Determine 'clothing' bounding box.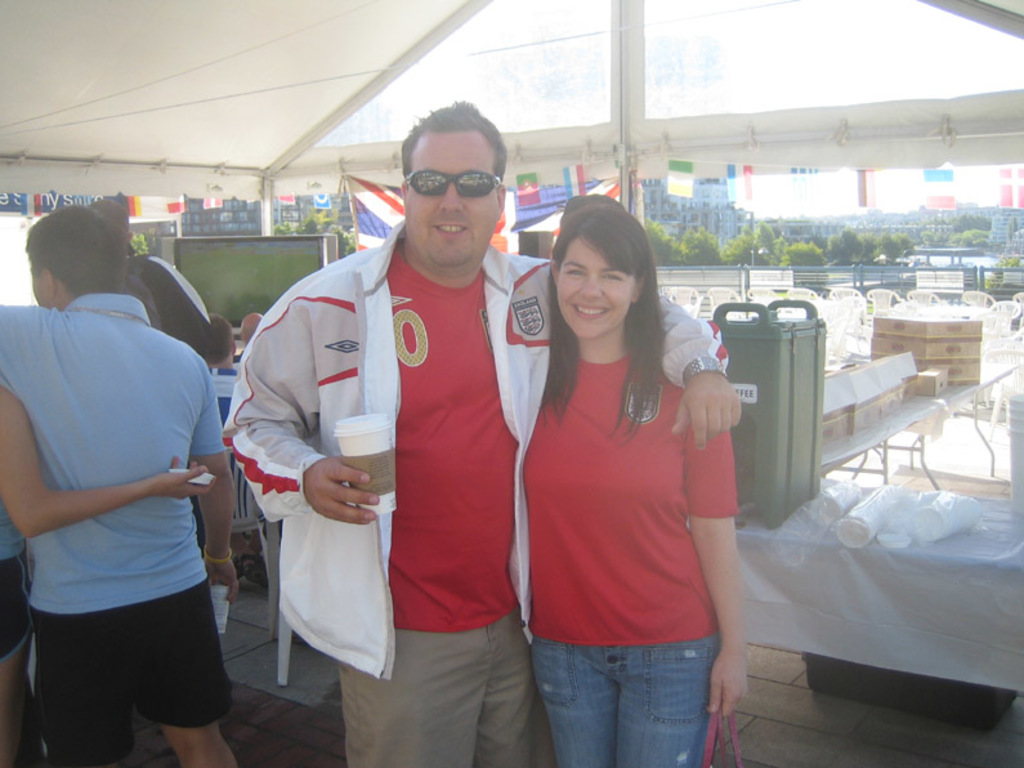
Determined: (left=0, top=274, right=232, bottom=767).
